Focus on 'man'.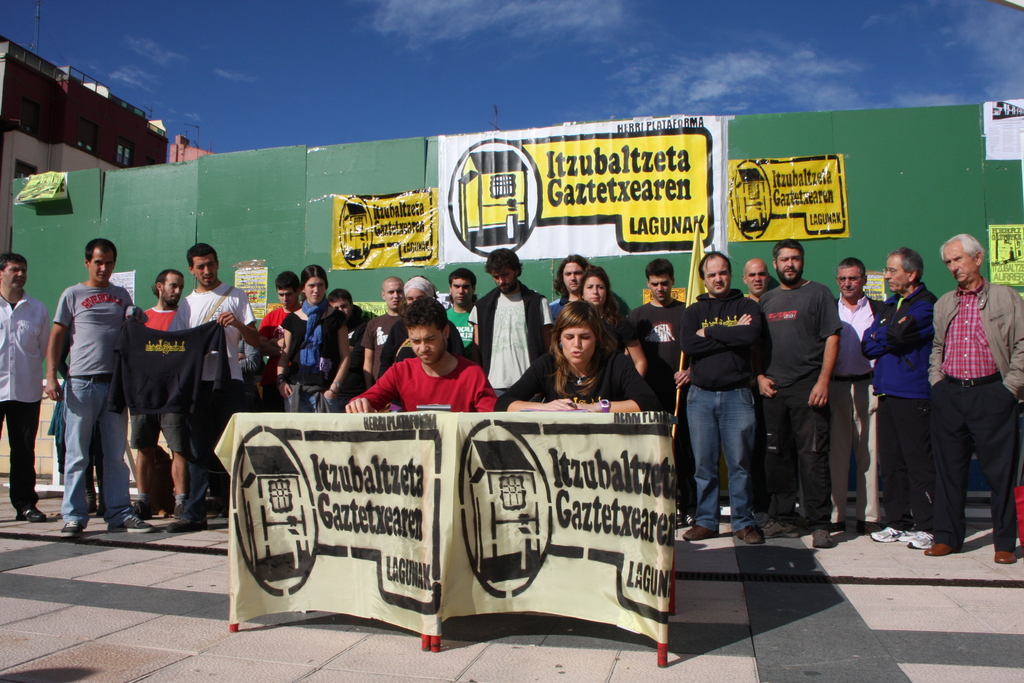
Focused at detection(156, 241, 265, 536).
